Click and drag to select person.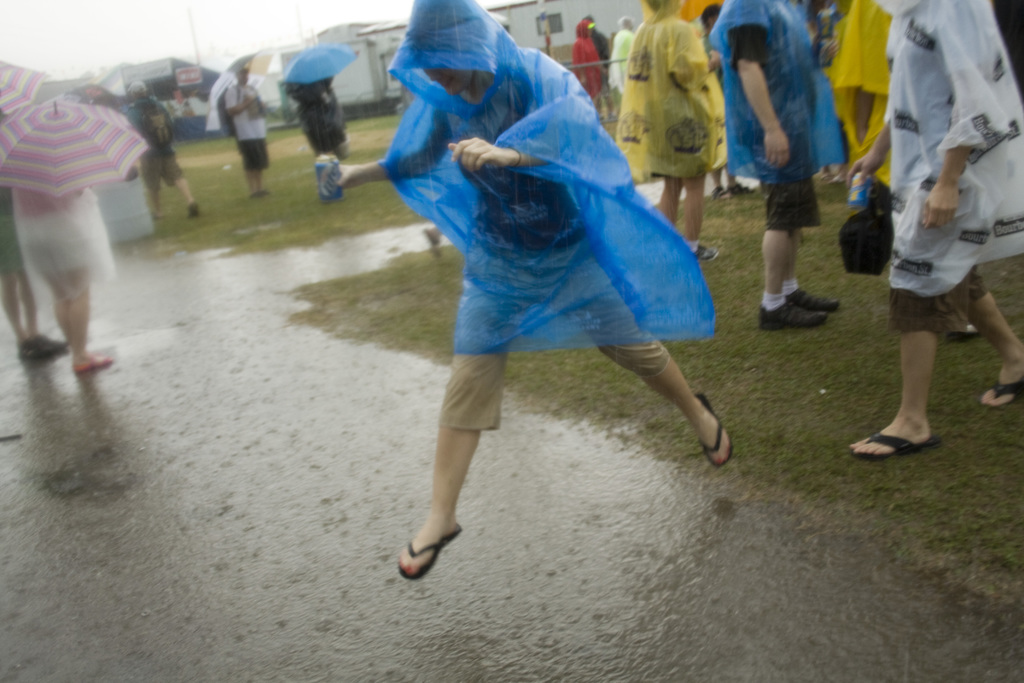
Selection: (x1=139, y1=85, x2=200, y2=230).
